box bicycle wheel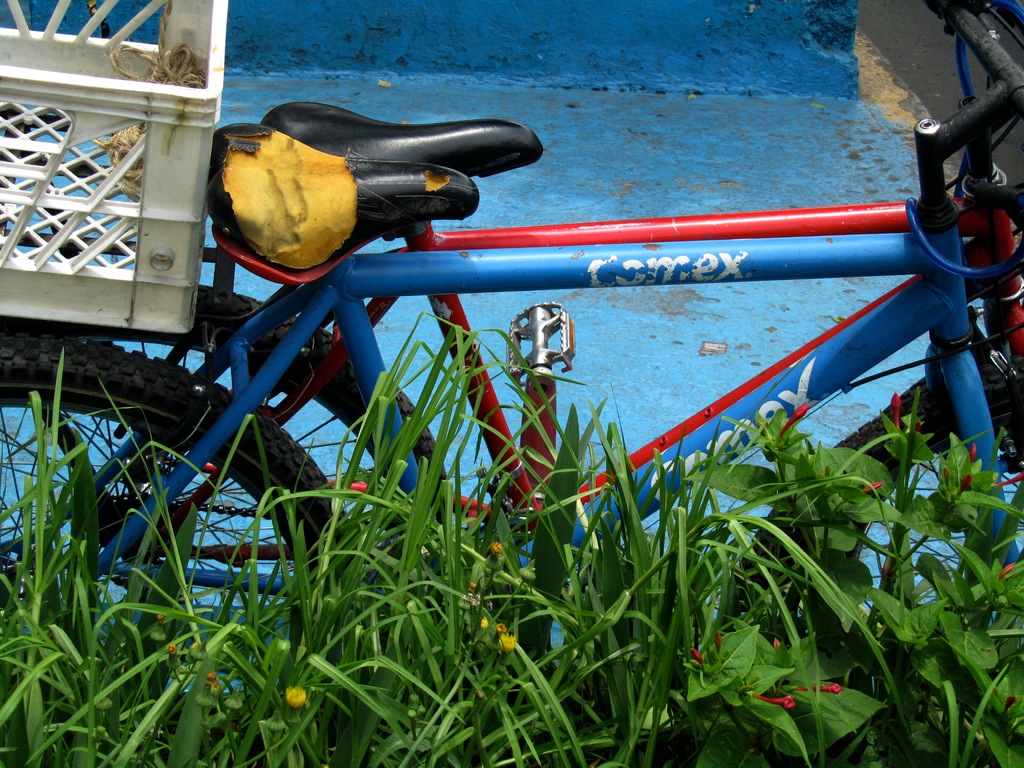
pyautogui.locateOnScreen(0, 284, 458, 611)
